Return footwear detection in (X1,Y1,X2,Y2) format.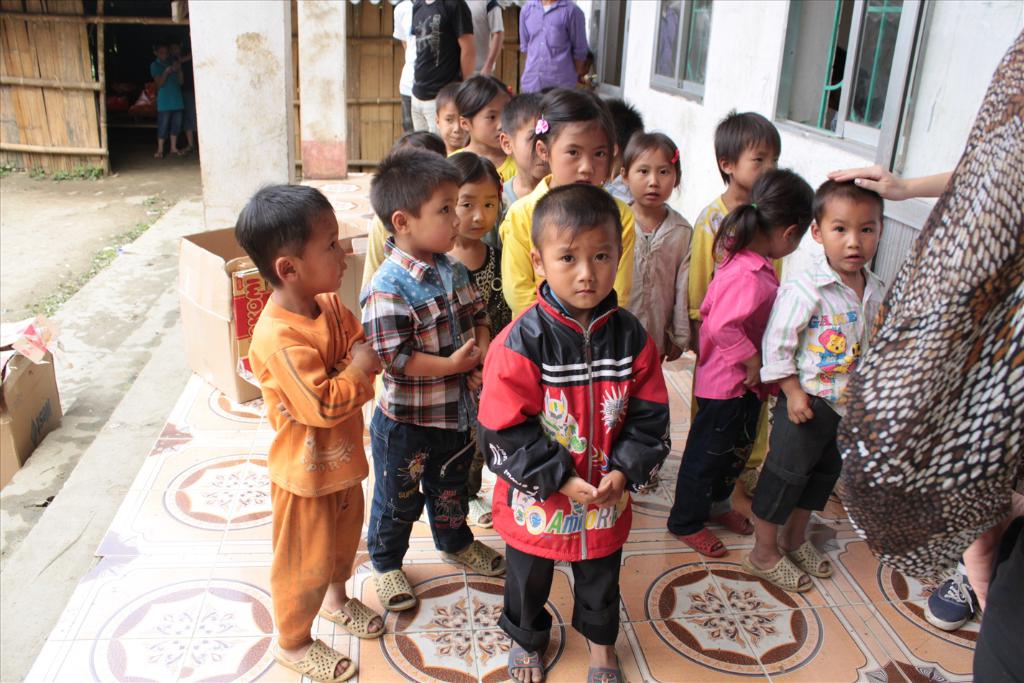
(509,639,541,682).
